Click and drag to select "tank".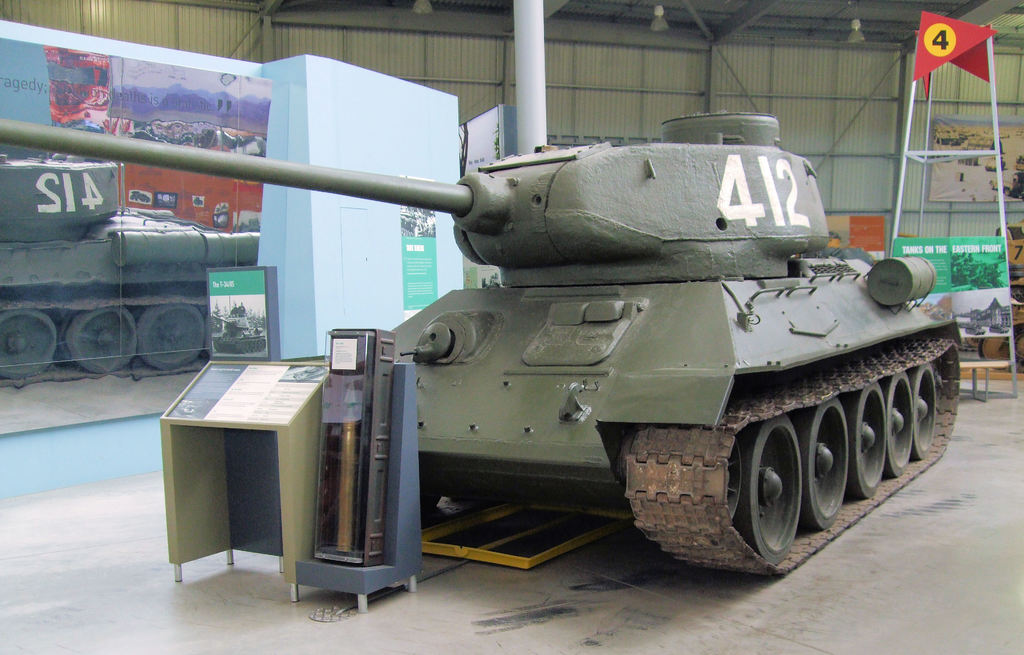
Selection: {"left": 991, "top": 321, "right": 1009, "bottom": 330}.
